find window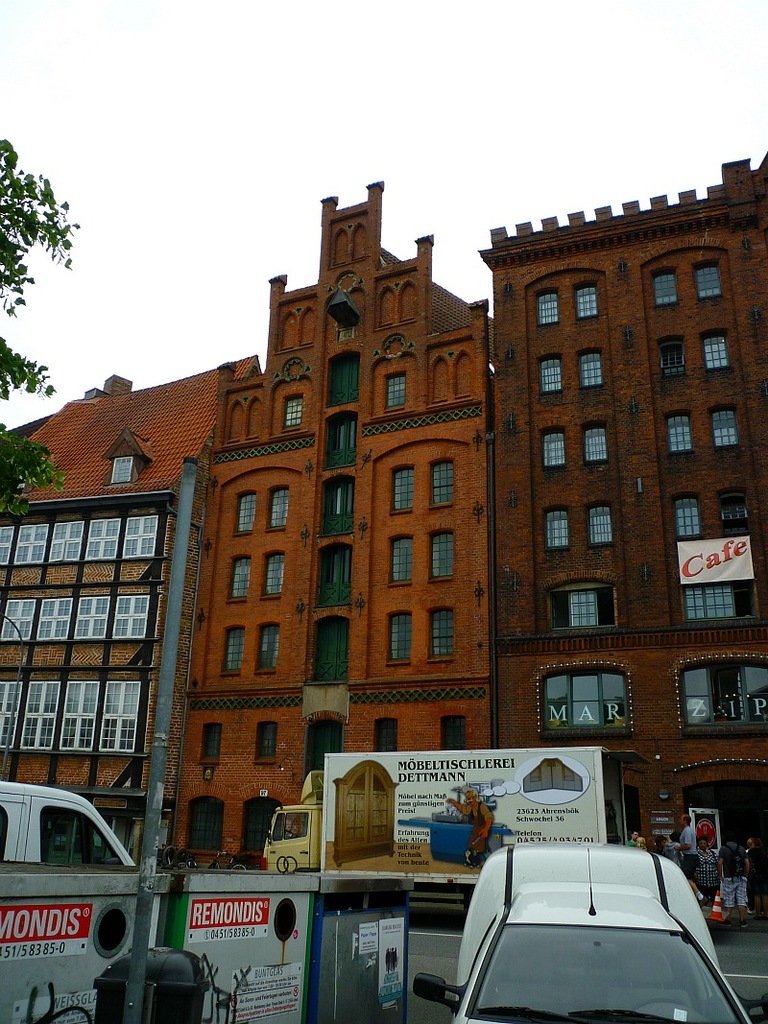
[x1=711, y1=407, x2=737, y2=447]
